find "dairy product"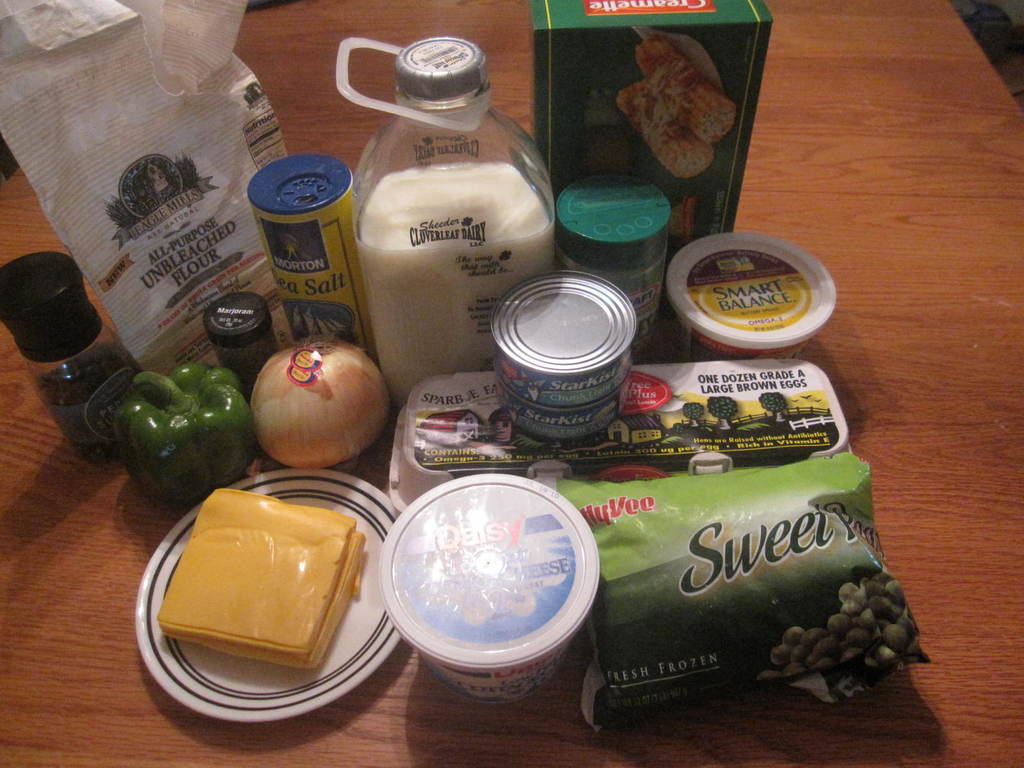
(x1=150, y1=483, x2=372, y2=705)
